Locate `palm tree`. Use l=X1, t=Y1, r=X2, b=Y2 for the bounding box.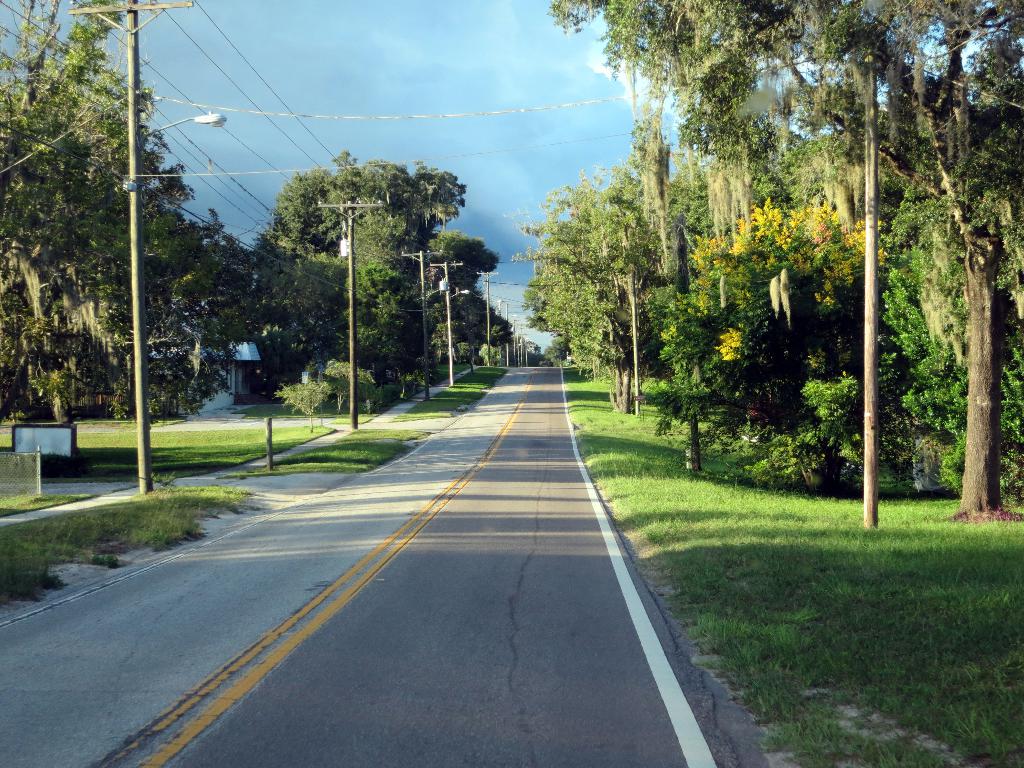
l=669, t=189, r=910, b=449.
